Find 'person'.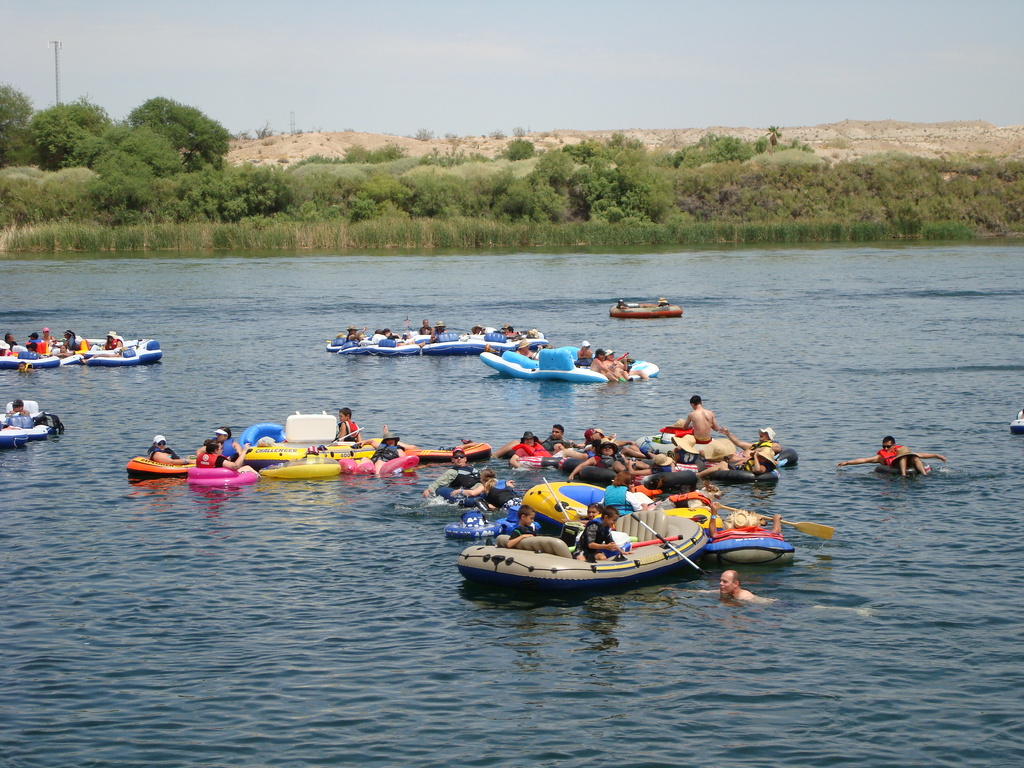
<region>662, 569, 874, 618</region>.
